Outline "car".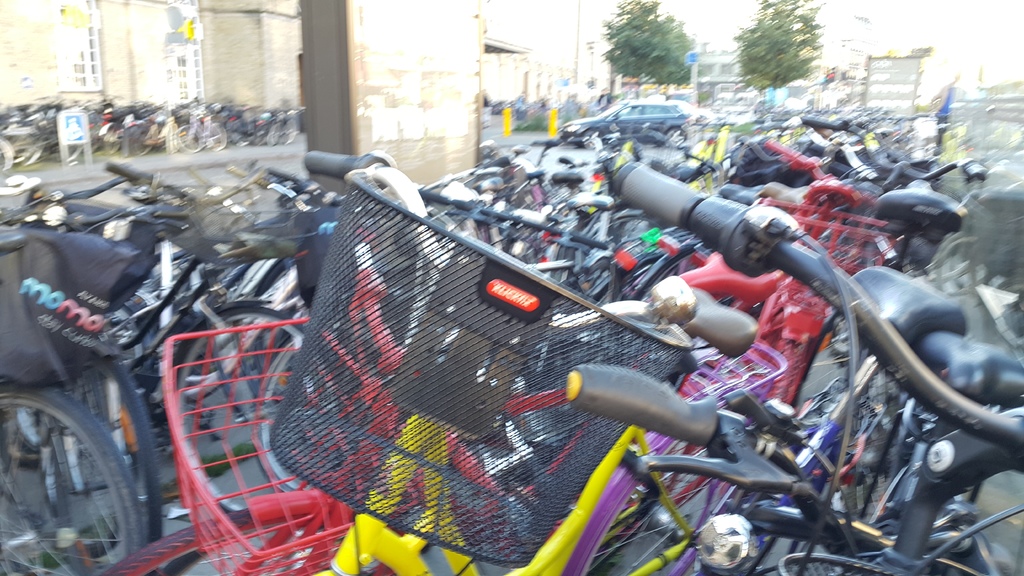
Outline: BBox(557, 99, 691, 148).
